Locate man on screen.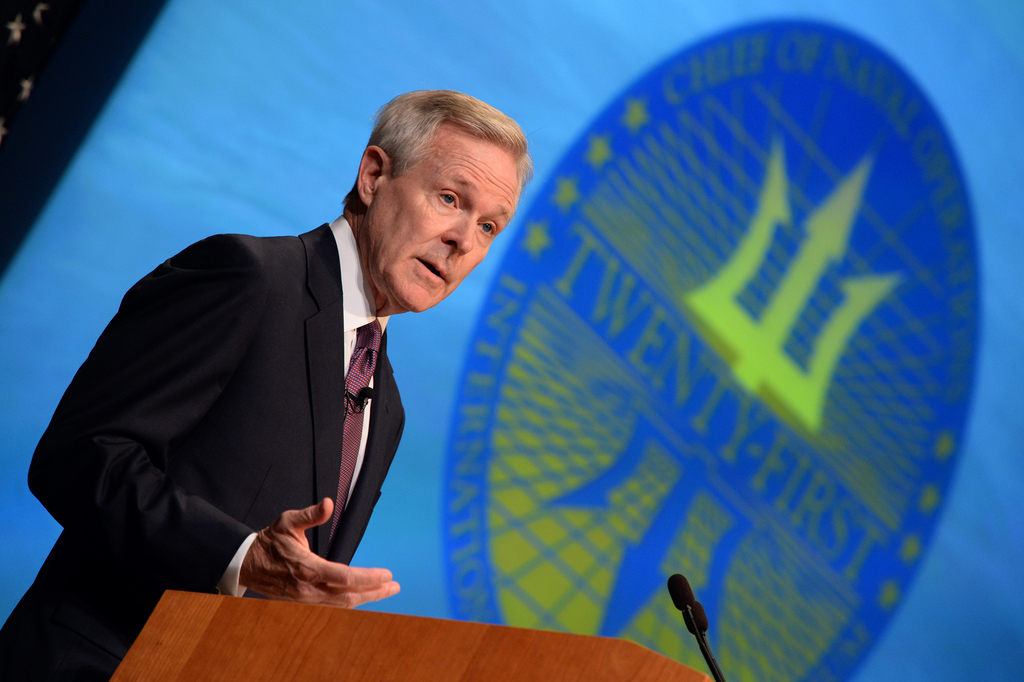
On screen at 0/87/536/681.
